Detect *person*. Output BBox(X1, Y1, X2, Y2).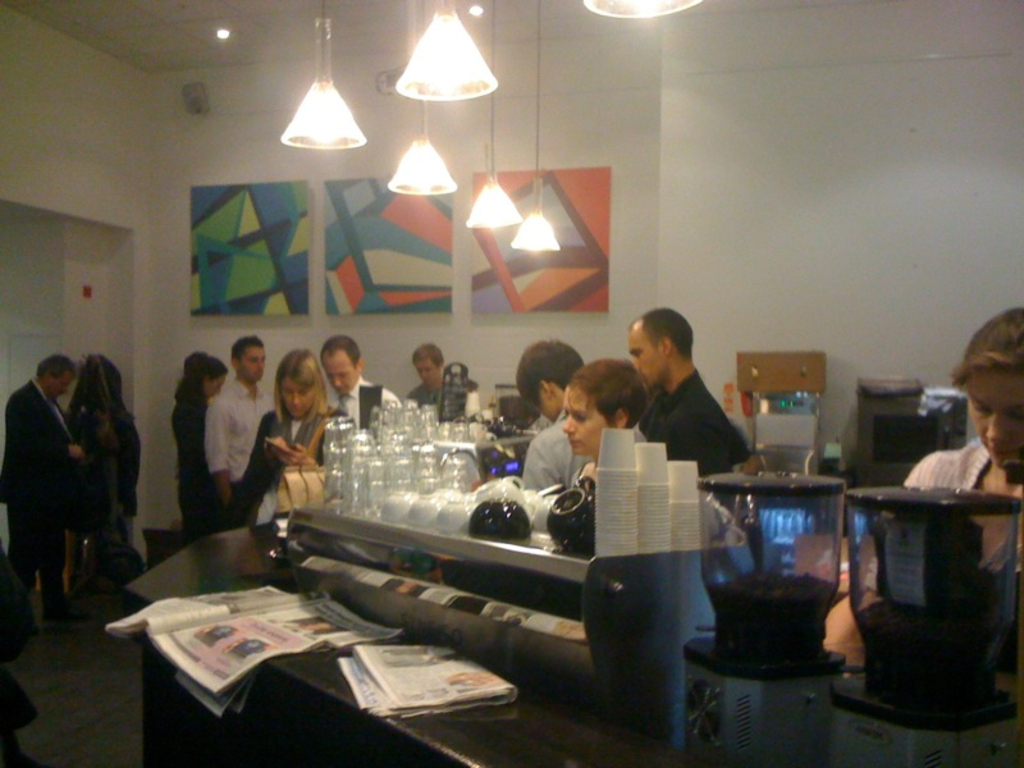
BBox(0, 342, 82, 648).
